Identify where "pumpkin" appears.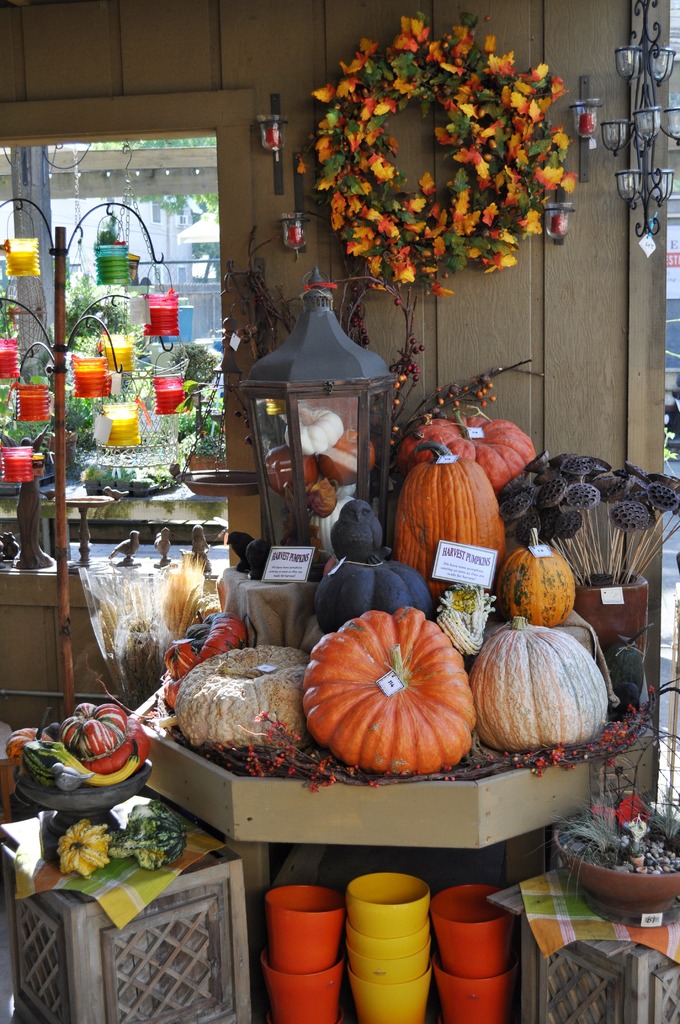
Appears at rect(487, 540, 576, 636).
